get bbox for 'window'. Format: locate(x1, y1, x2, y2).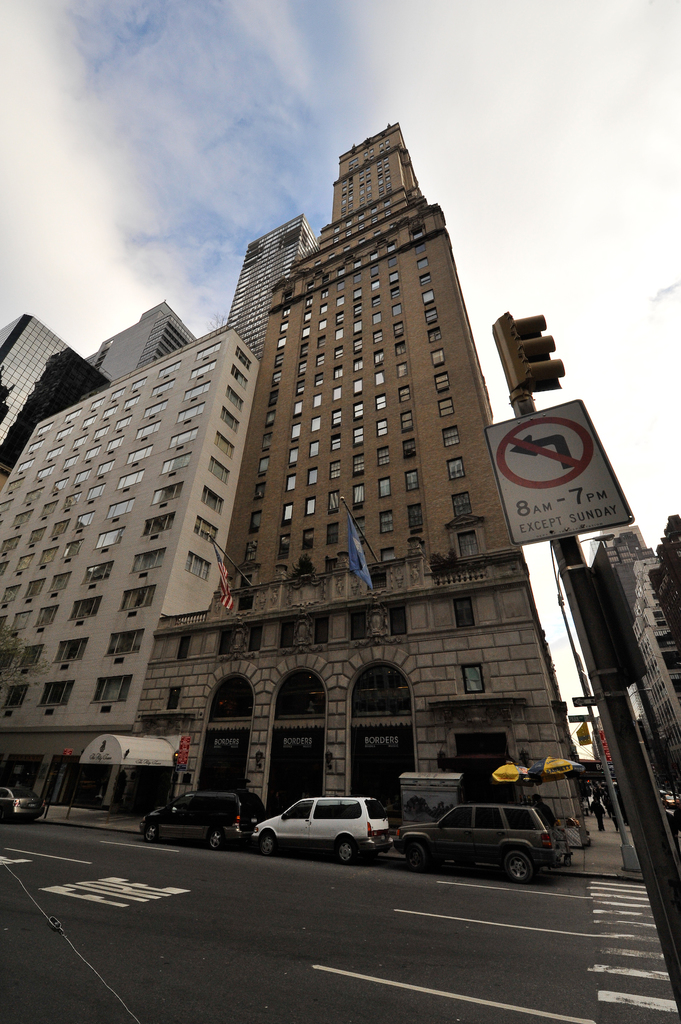
locate(444, 425, 463, 444).
